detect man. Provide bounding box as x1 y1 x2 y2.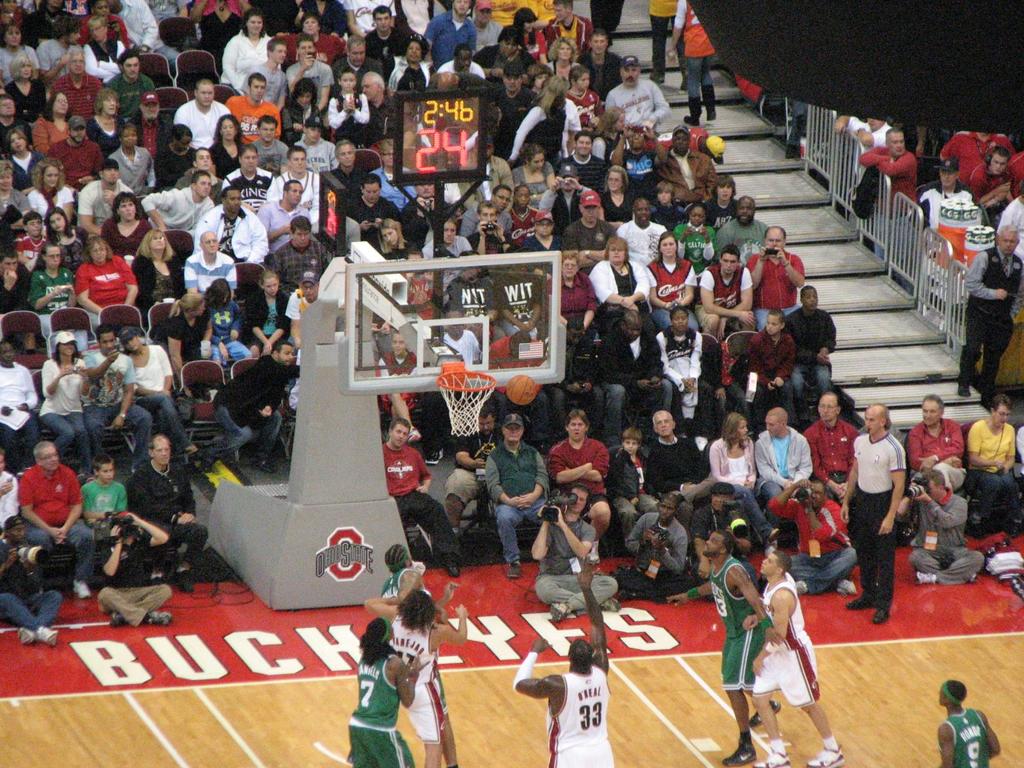
859 130 920 266.
